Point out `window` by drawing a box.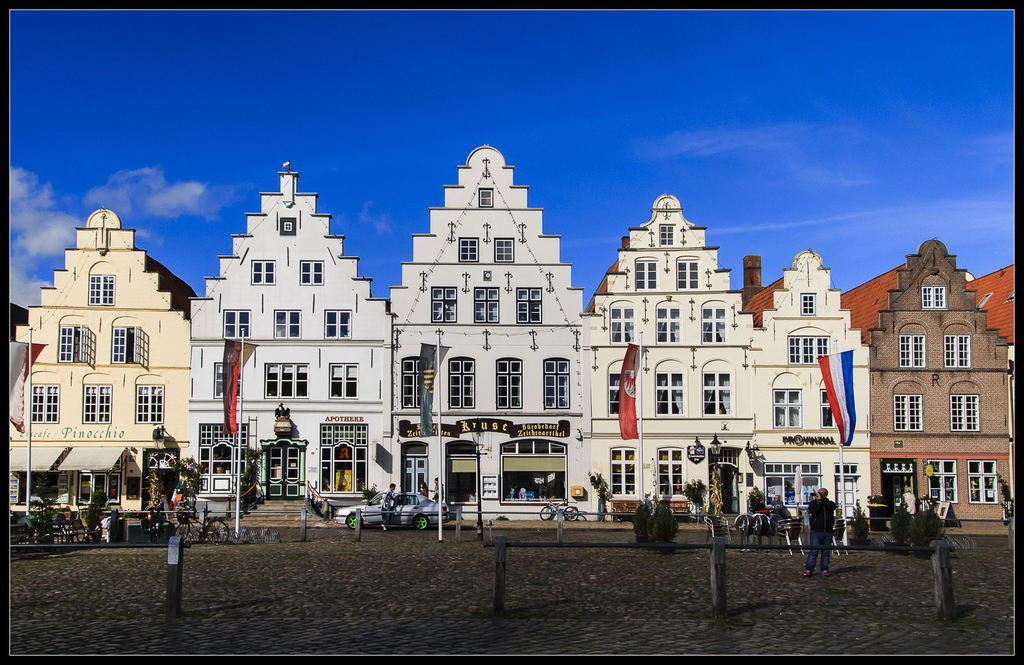
detection(659, 223, 673, 243).
